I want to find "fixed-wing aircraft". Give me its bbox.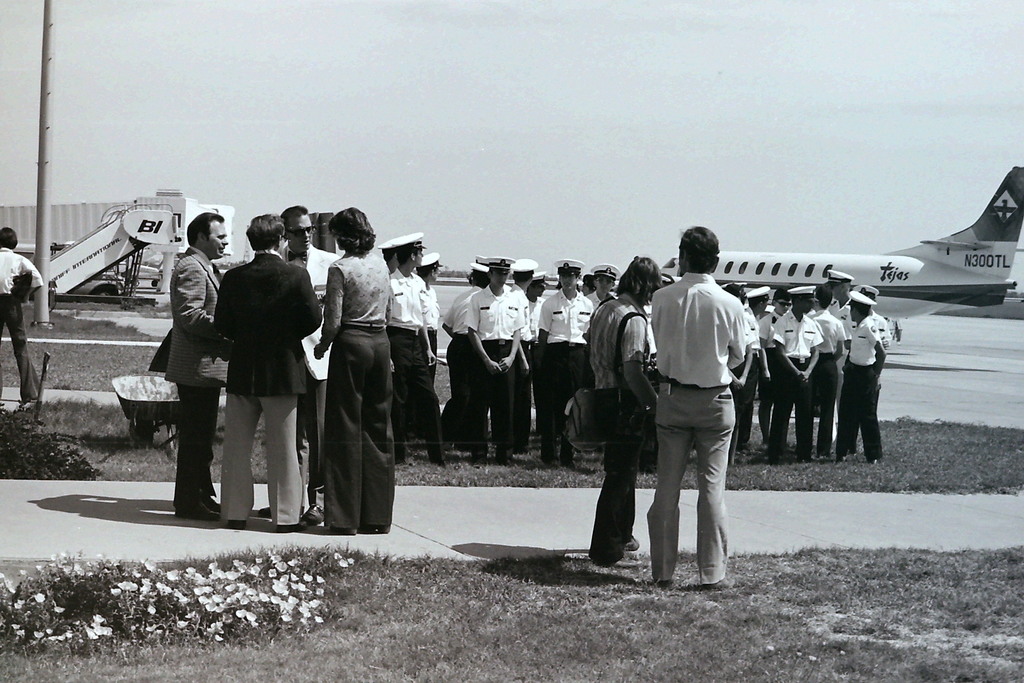
left=666, top=167, right=1023, bottom=311.
